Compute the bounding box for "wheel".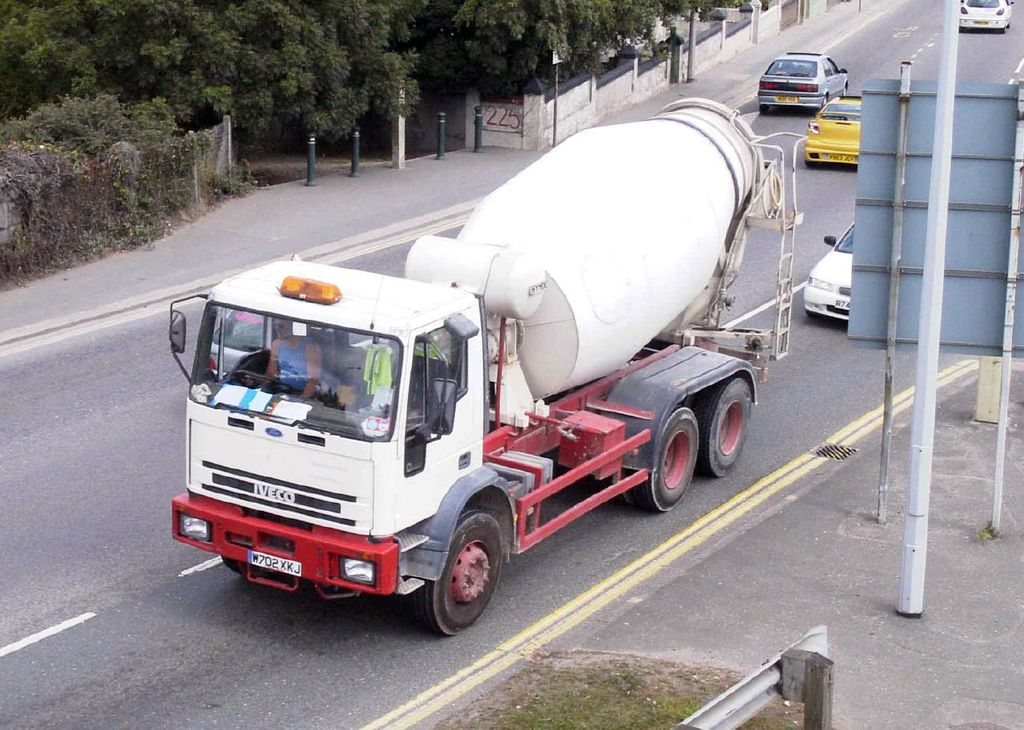
left=234, top=370, right=293, bottom=395.
